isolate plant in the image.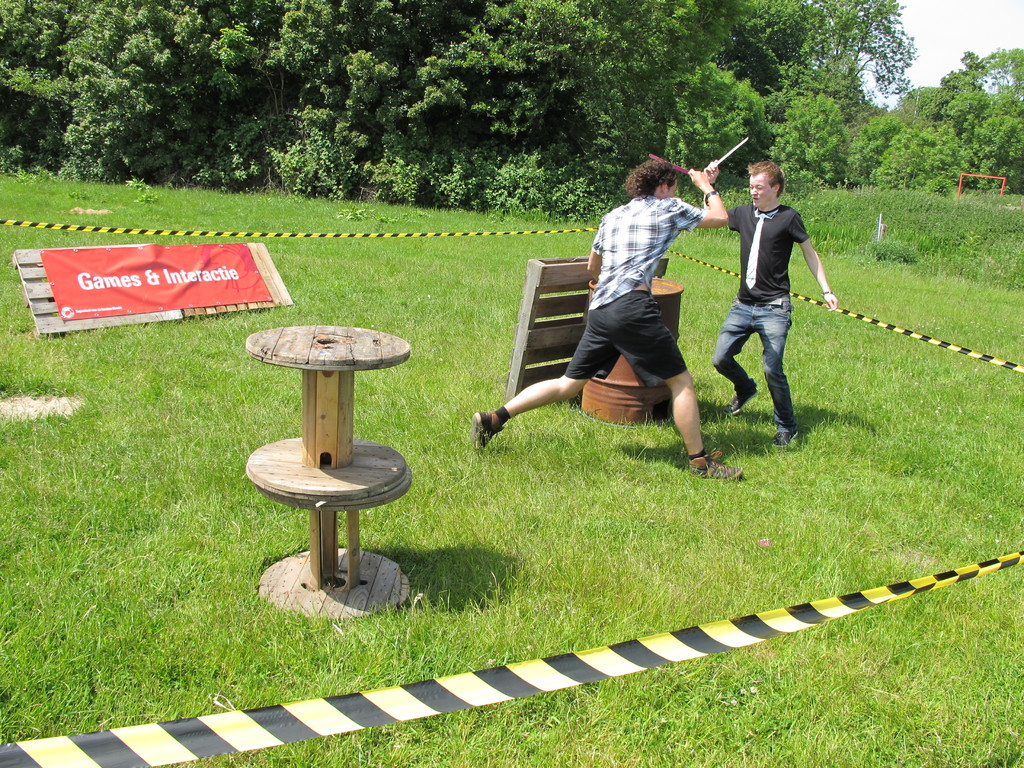
Isolated region: locate(0, 150, 1023, 767).
